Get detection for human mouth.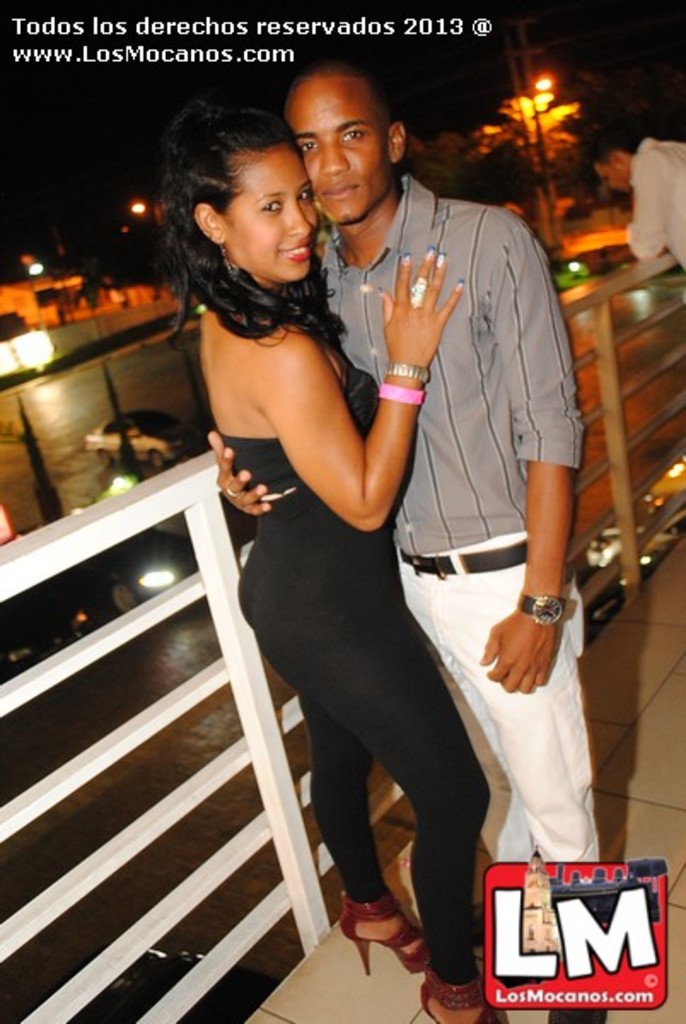
Detection: Rect(278, 242, 312, 258).
